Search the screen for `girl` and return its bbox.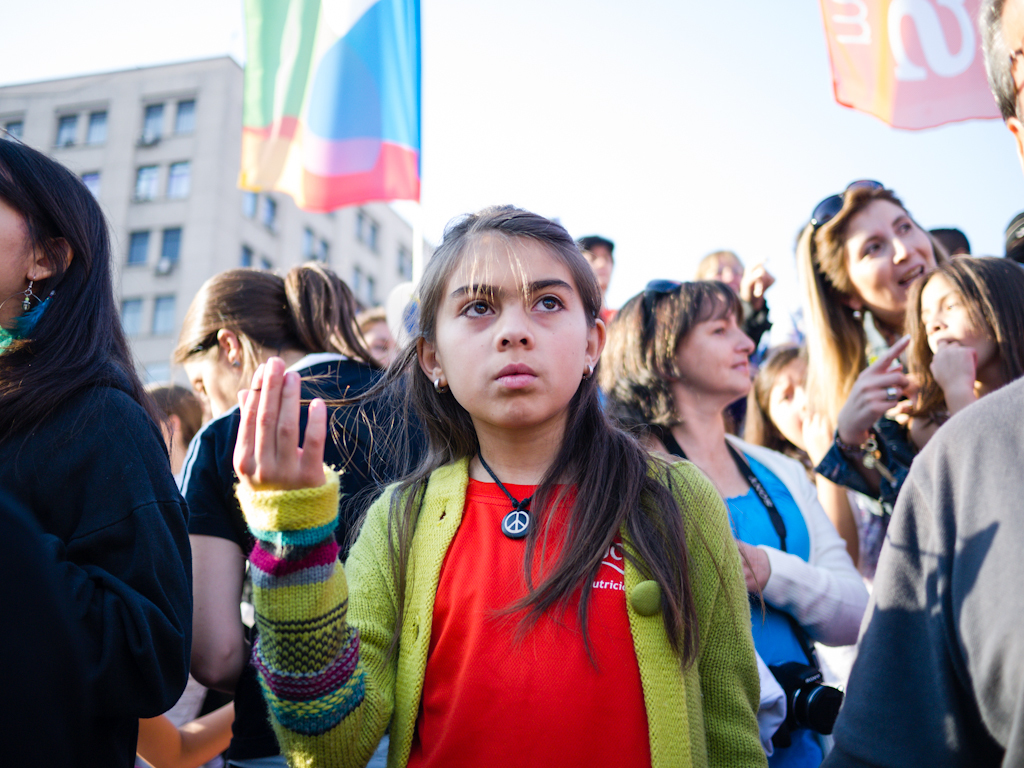
Found: {"left": 816, "top": 257, "right": 1023, "bottom": 509}.
